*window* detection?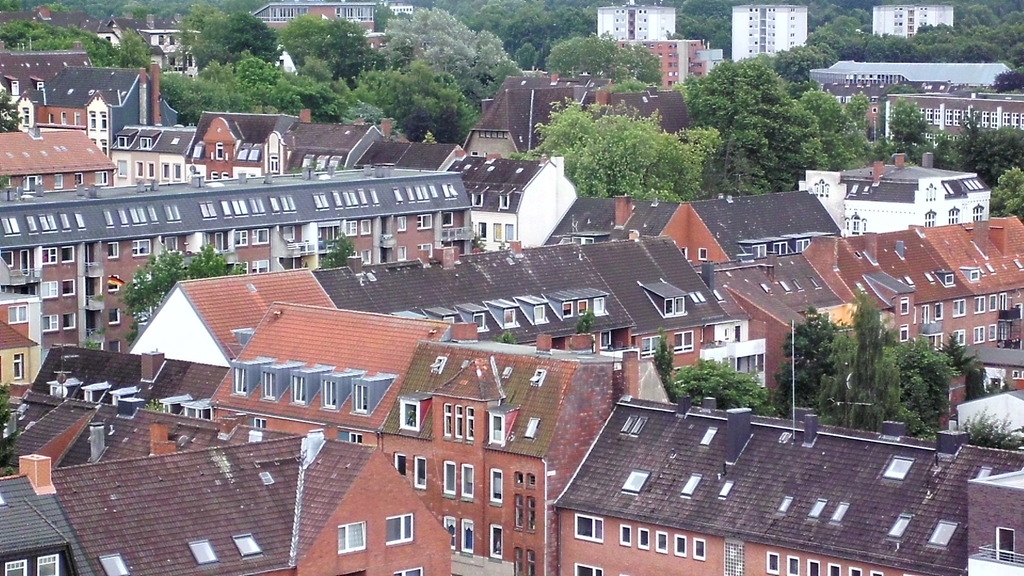
(left=529, top=494, right=537, bottom=531)
